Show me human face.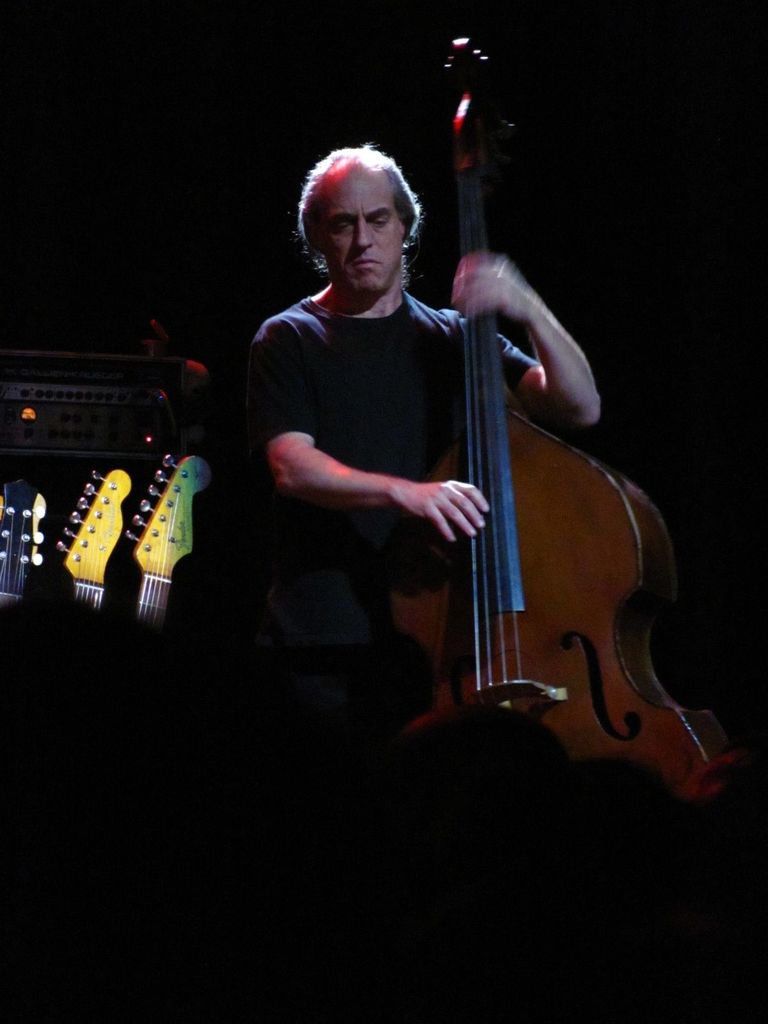
human face is here: locate(304, 159, 408, 293).
